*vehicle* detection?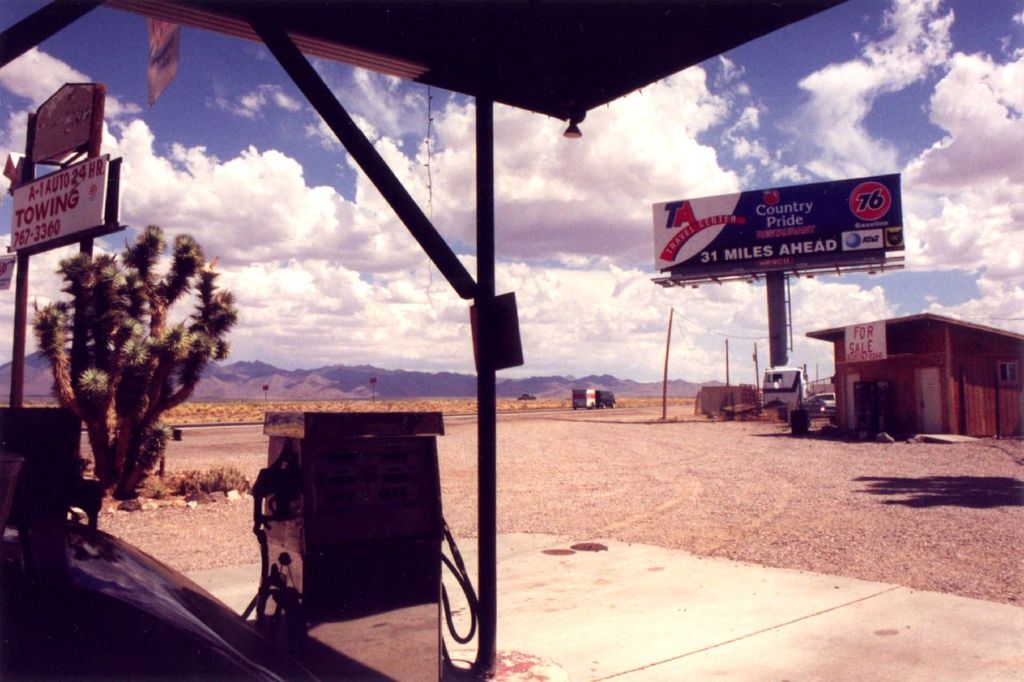
x1=573, y1=389, x2=617, y2=413
